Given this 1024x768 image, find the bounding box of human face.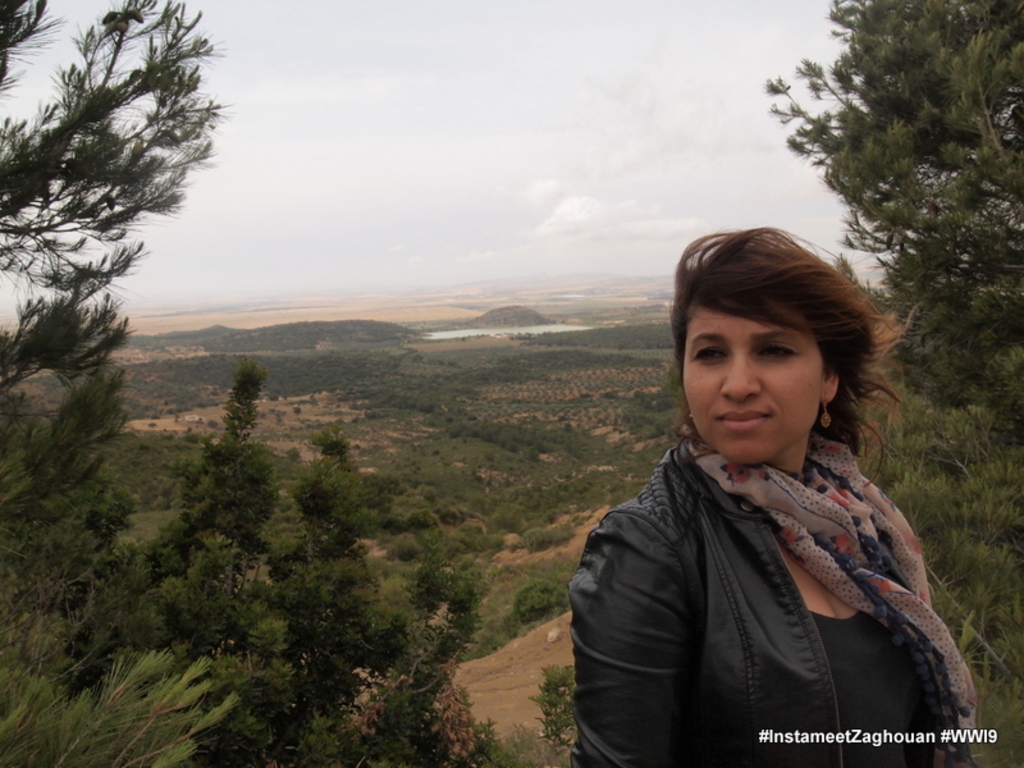
<box>681,297,832,463</box>.
